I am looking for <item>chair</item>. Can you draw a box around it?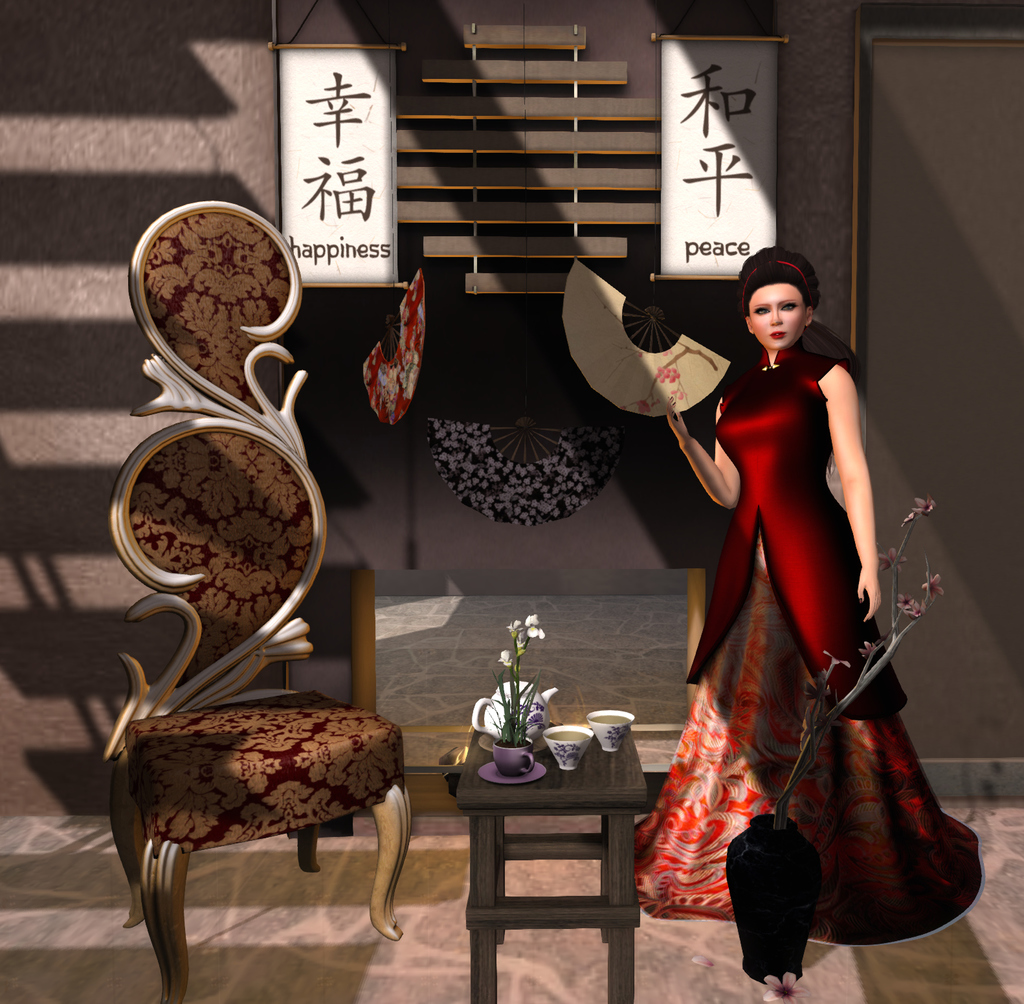
Sure, the bounding box is <box>122,195,405,1003</box>.
